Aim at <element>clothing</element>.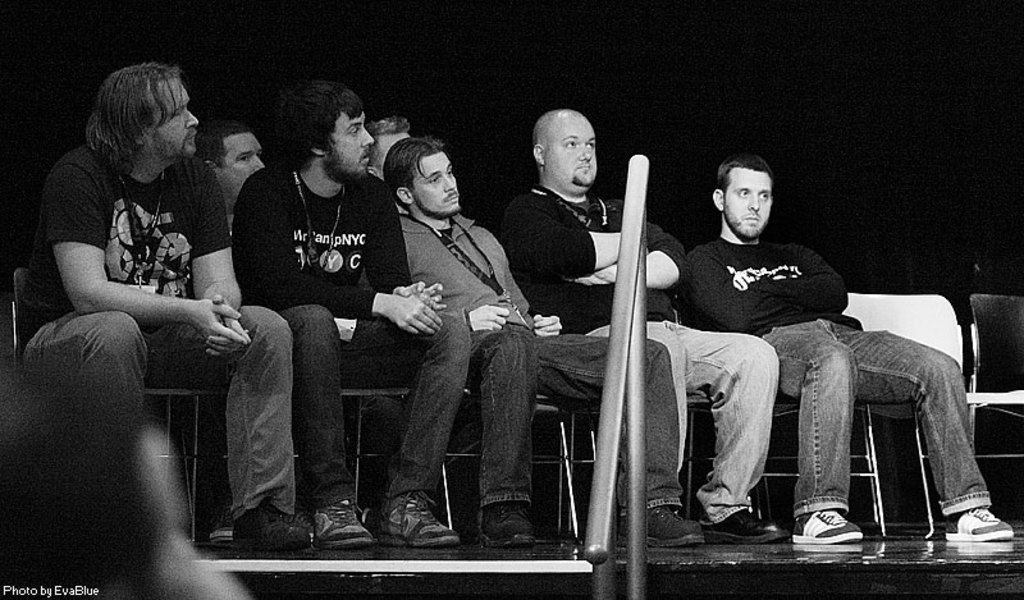
Aimed at 229,155,449,539.
